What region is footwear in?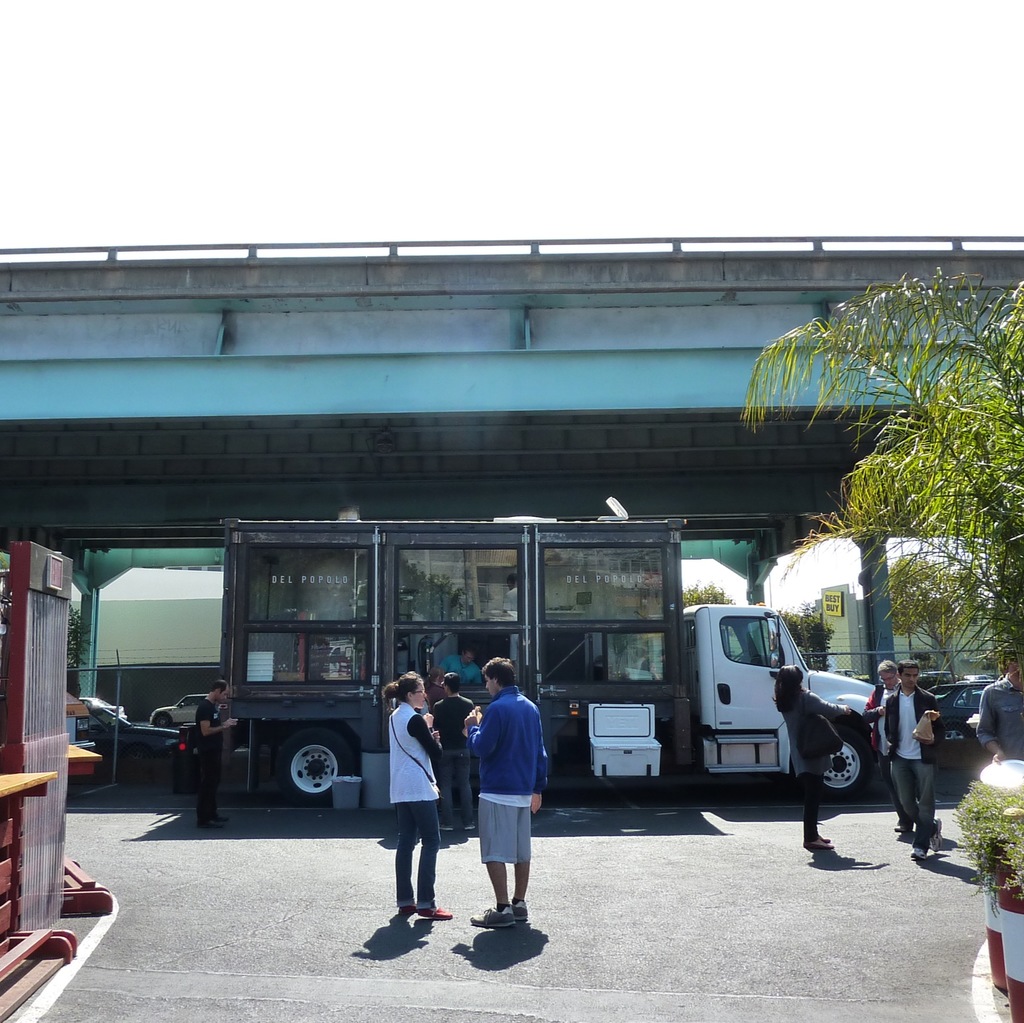
BBox(472, 907, 517, 928).
